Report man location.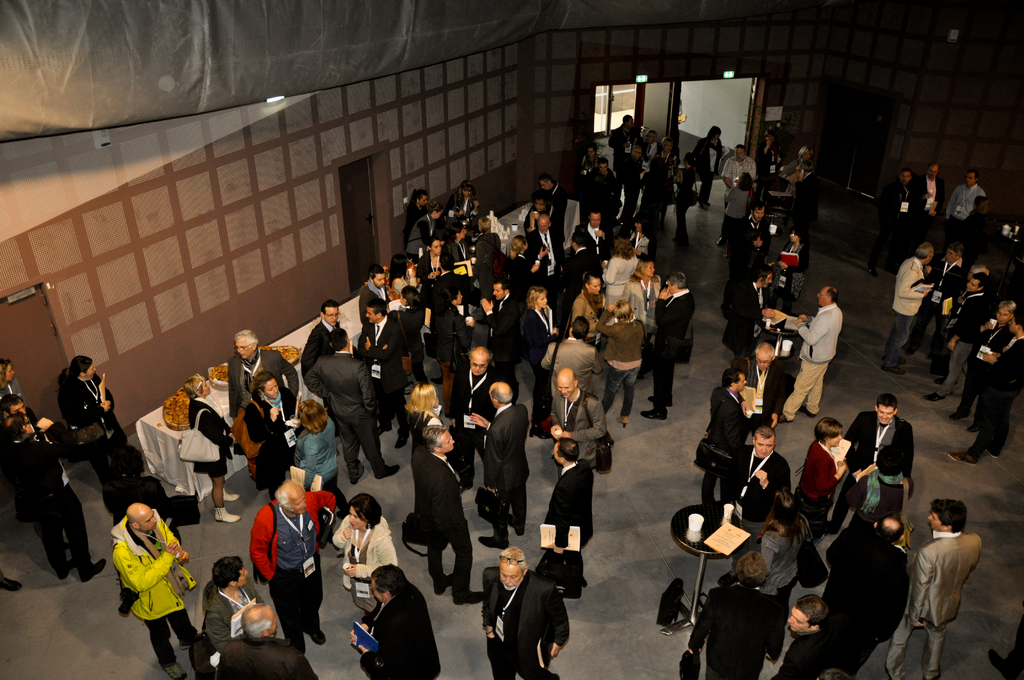
Report: 867 167 915 273.
